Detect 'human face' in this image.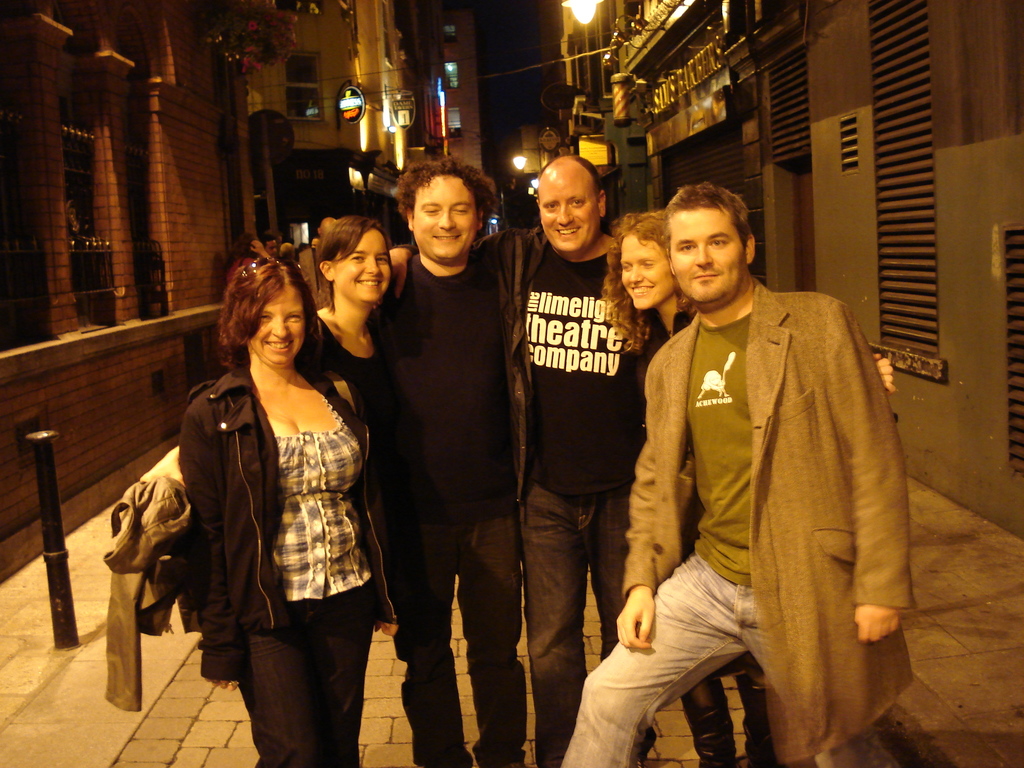
Detection: [535,158,593,245].
